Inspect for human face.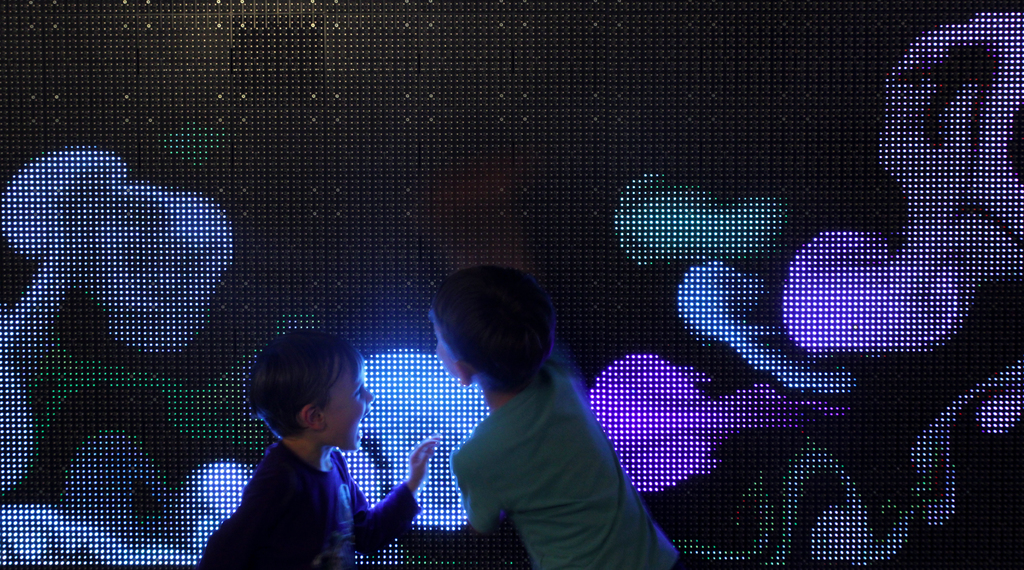
Inspection: {"left": 427, "top": 306, "right": 465, "bottom": 382}.
